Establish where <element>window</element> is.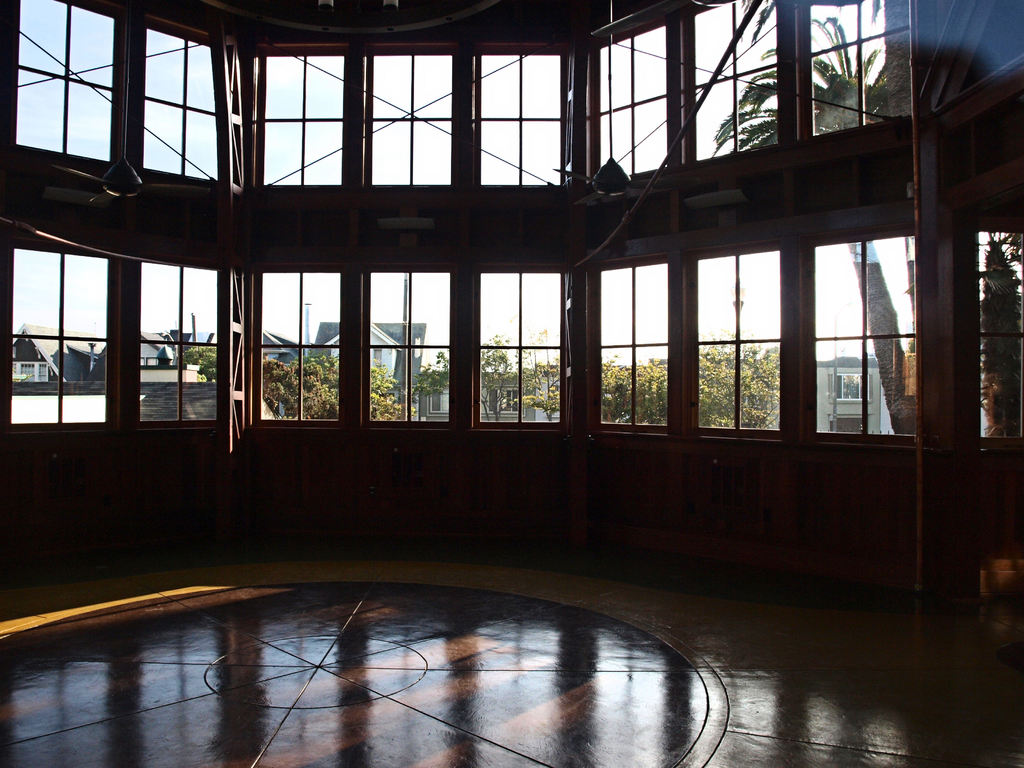
Established at 797/0/907/135.
